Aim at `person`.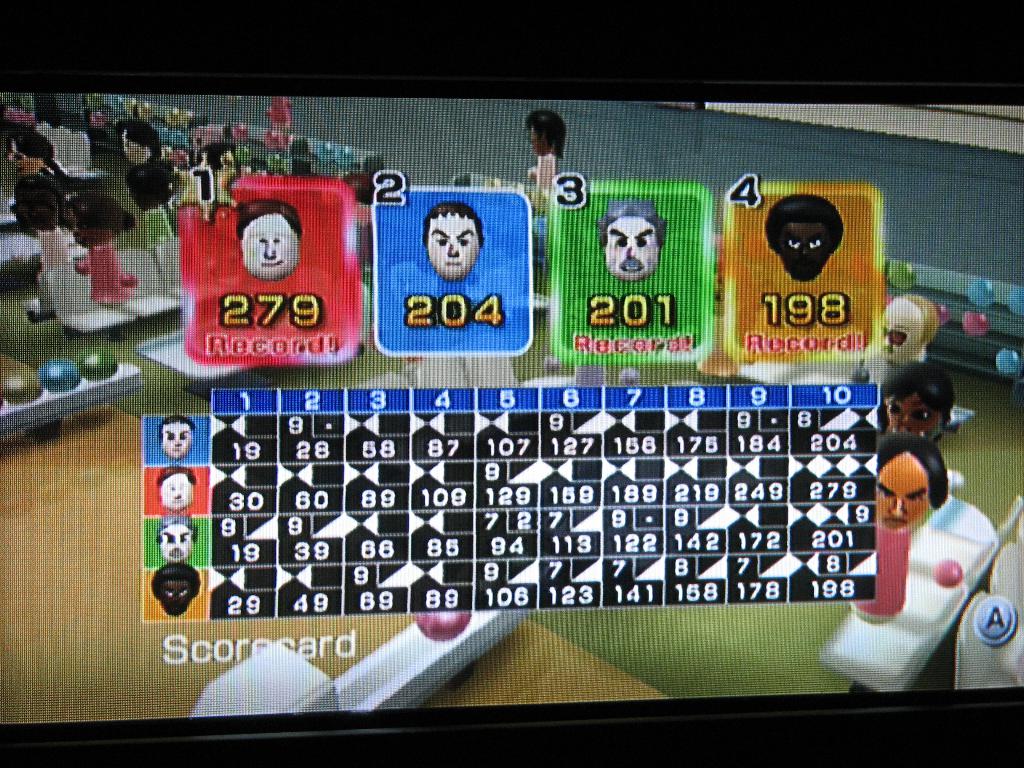
Aimed at bbox=(522, 110, 563, 211).
